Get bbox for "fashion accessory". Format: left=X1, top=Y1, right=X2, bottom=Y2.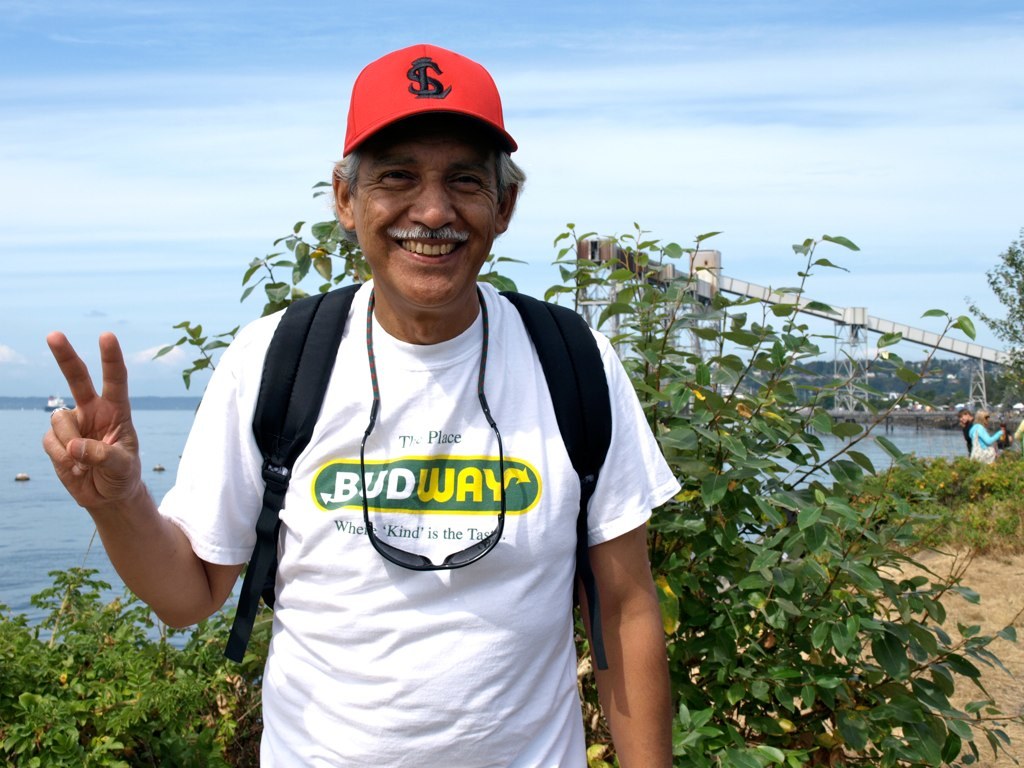
left=367, top=287, right=514, bottom=571.
